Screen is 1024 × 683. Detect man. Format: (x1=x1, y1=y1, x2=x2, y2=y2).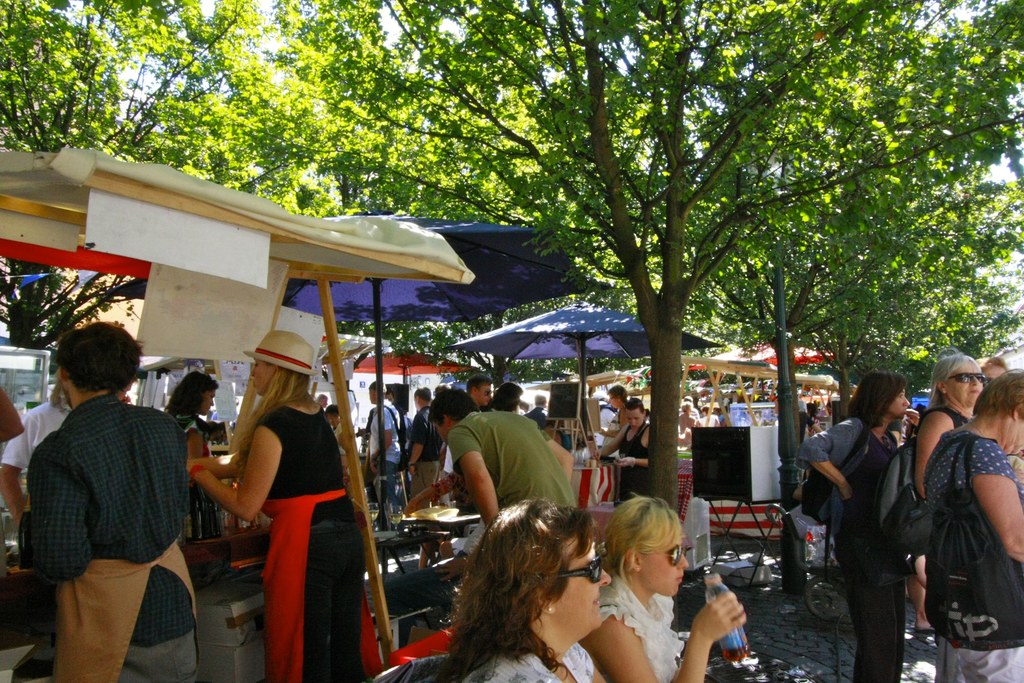
(x1=426, y1=386, x2=579, y2=529).
